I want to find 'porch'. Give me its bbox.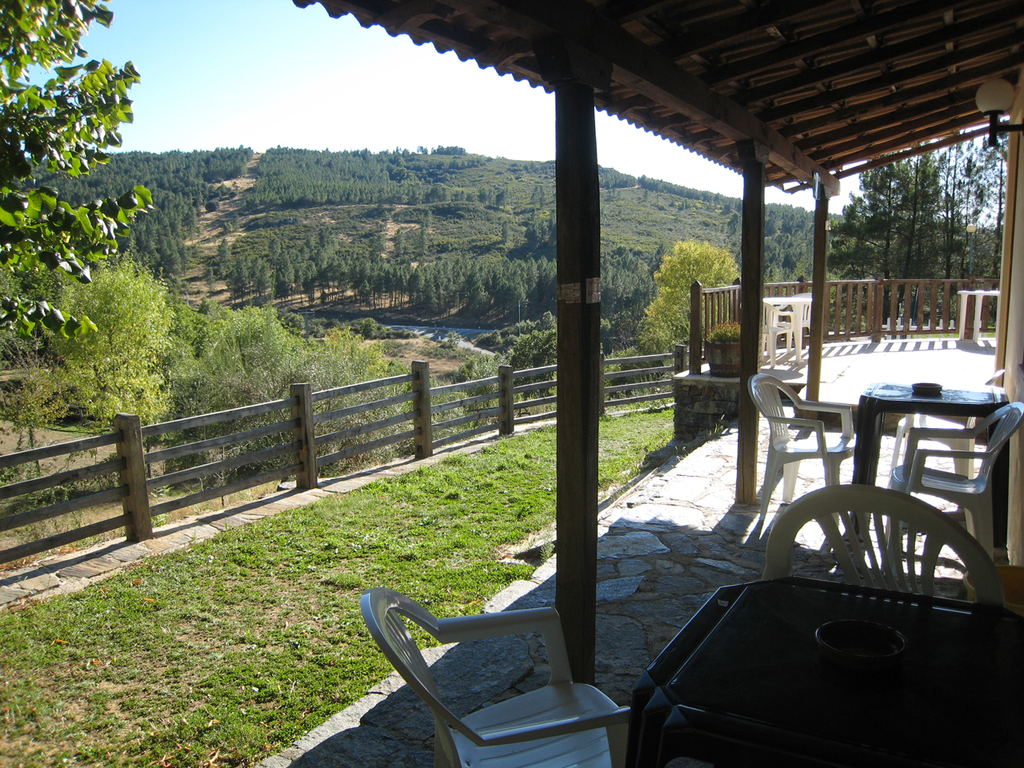
bbox=(251, 326, 996, 767).
